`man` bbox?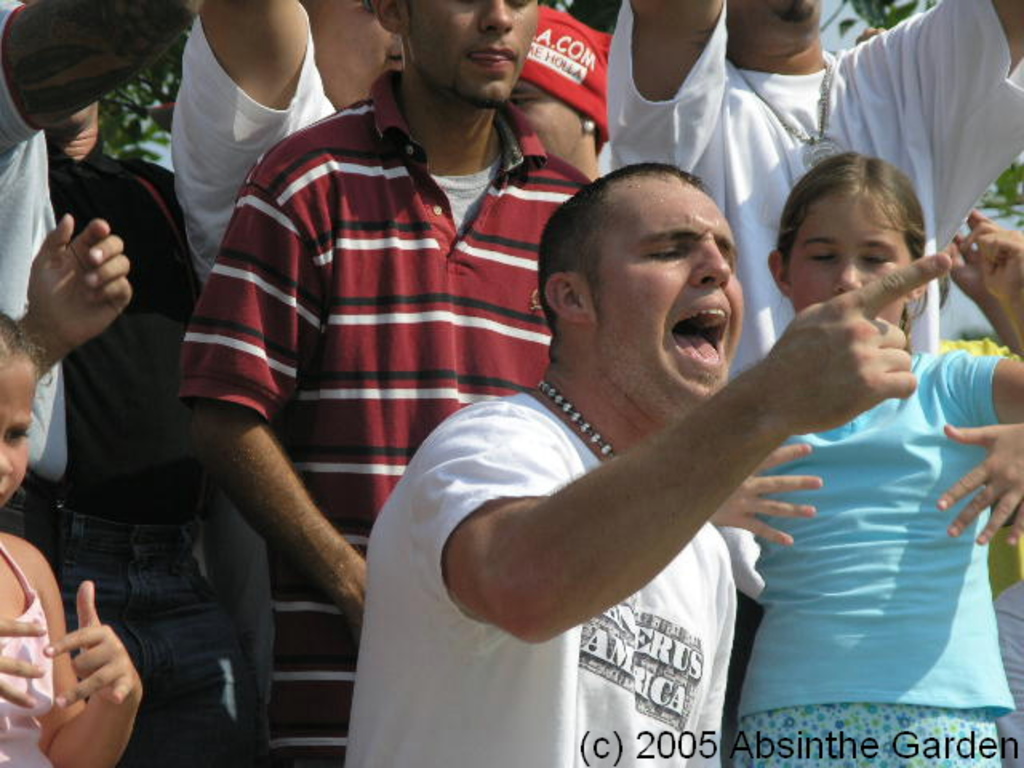
region(509, 6, 616, 178)
